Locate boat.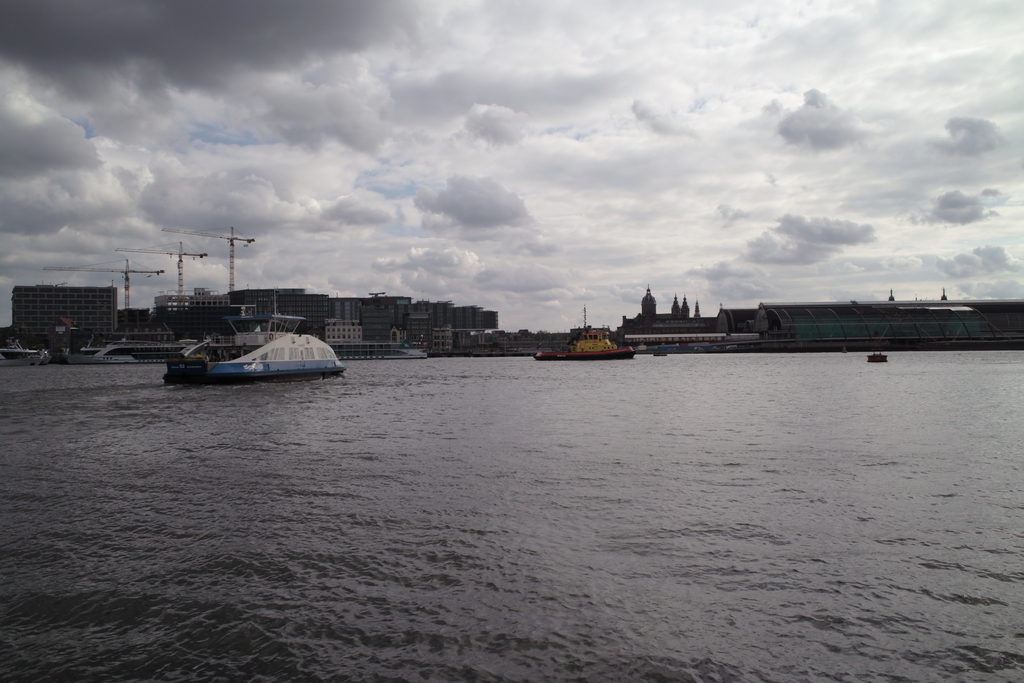
Bounding box: box(532, 320, 637, 359).
